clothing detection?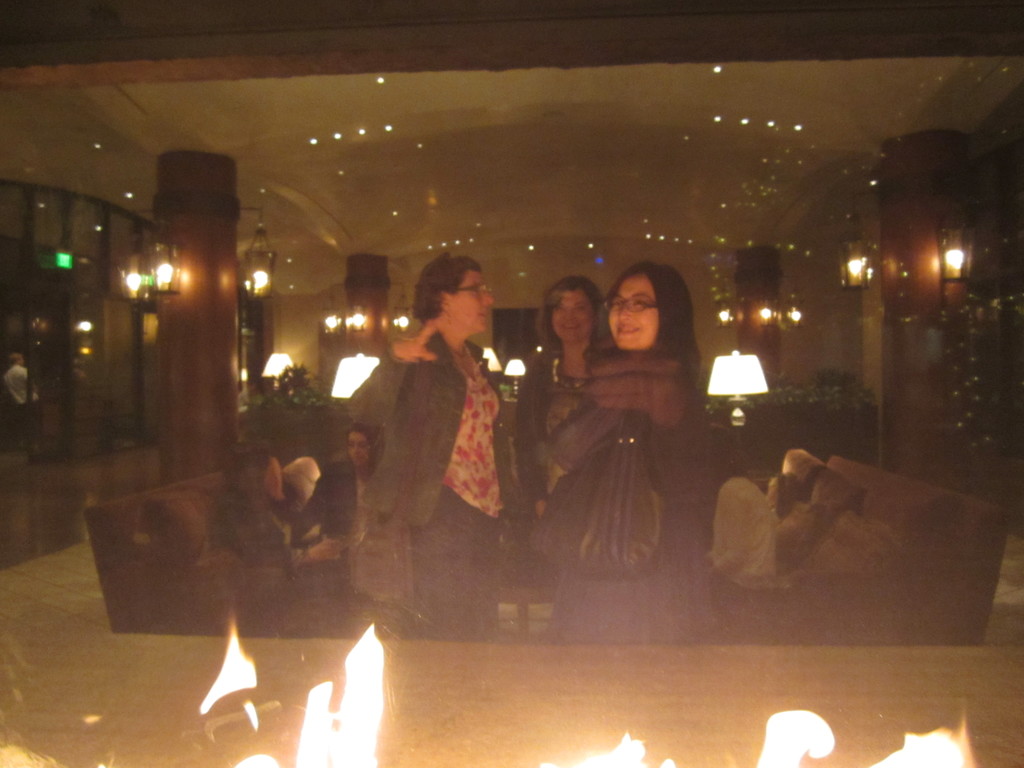
l=535, t=344, r=714, b=676
